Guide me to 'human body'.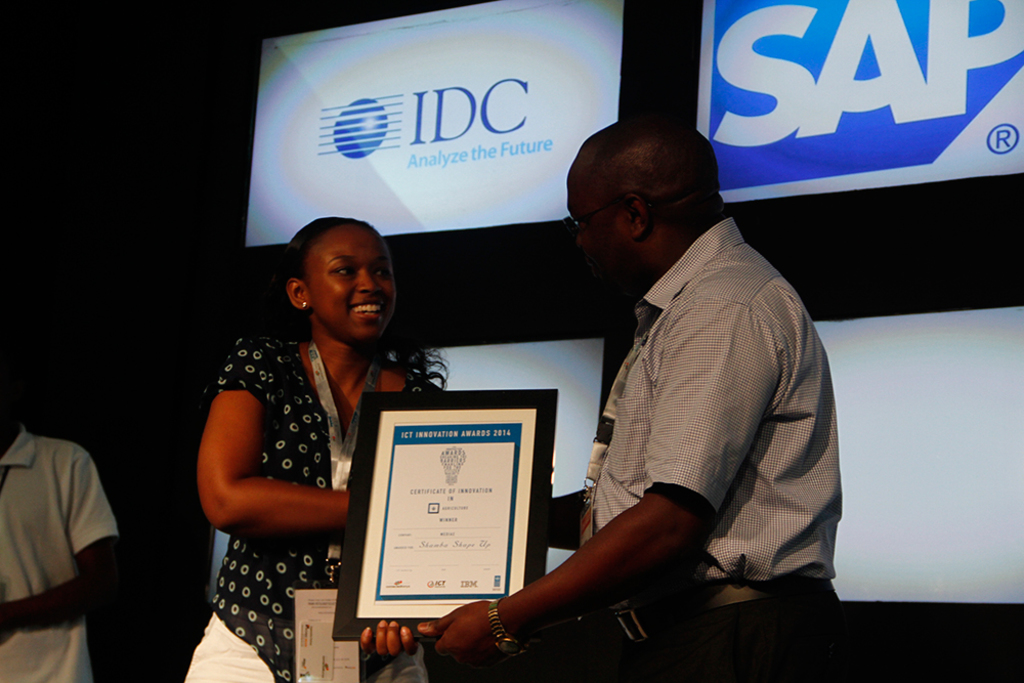
Guidance: 190, 210, 441, 682.
